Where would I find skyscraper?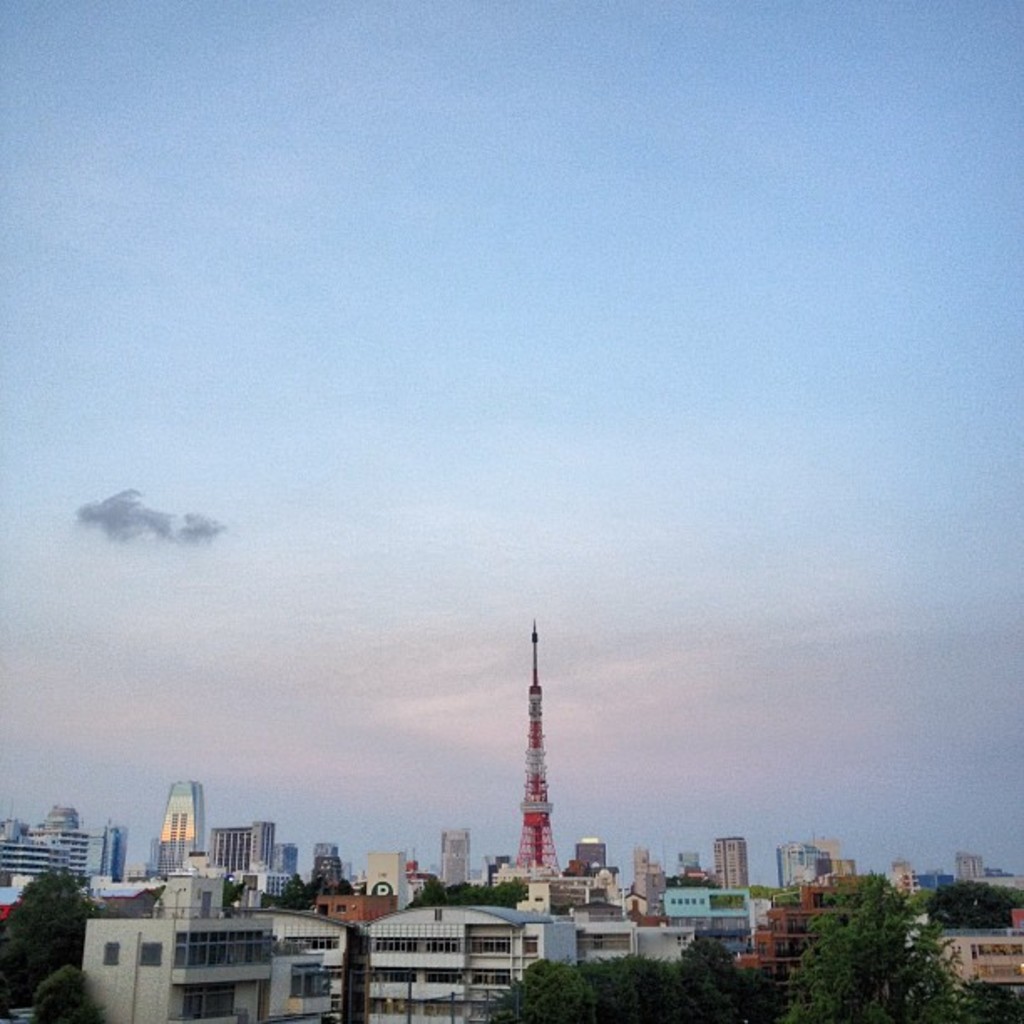
At [left=95, top=817, right=122, bottom=887].
